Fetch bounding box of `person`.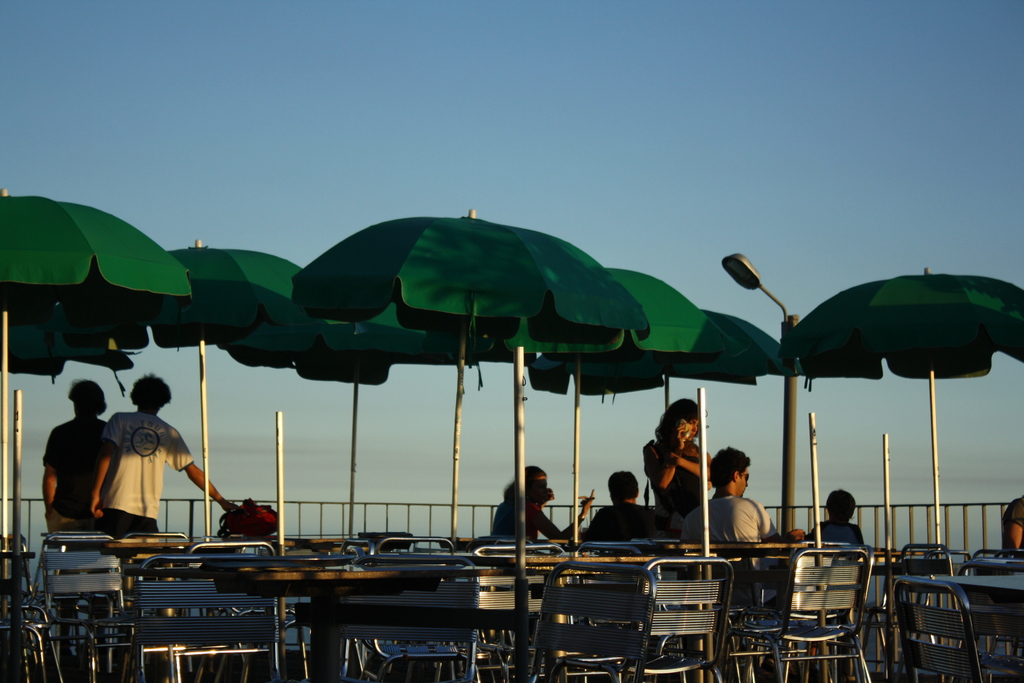
Bbox: x1=642 y1=399 x2=709 y2=523.
